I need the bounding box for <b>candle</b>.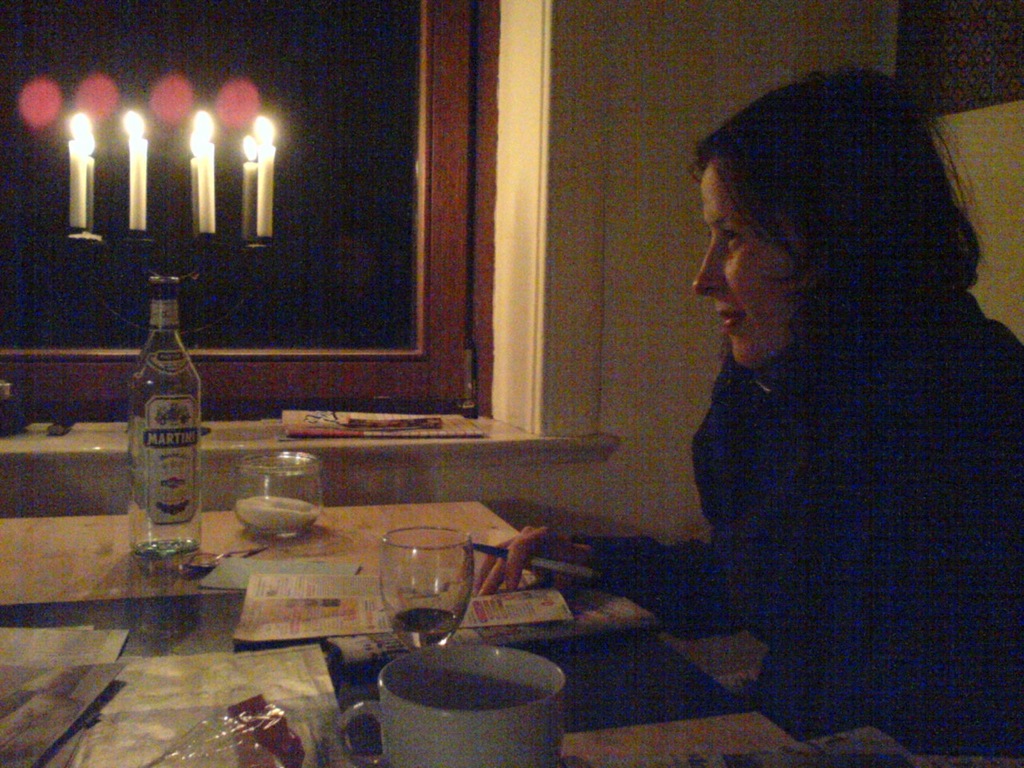
Here it is: 67:110:91:230.
